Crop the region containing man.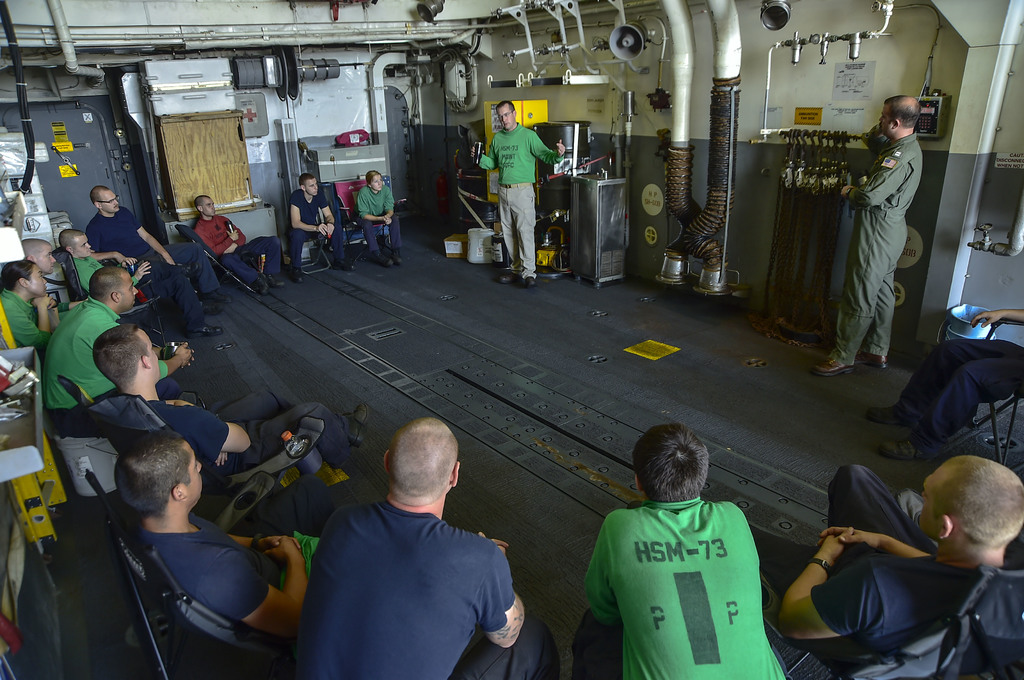
Crop region: bbox(56, 224, 193, 338).
